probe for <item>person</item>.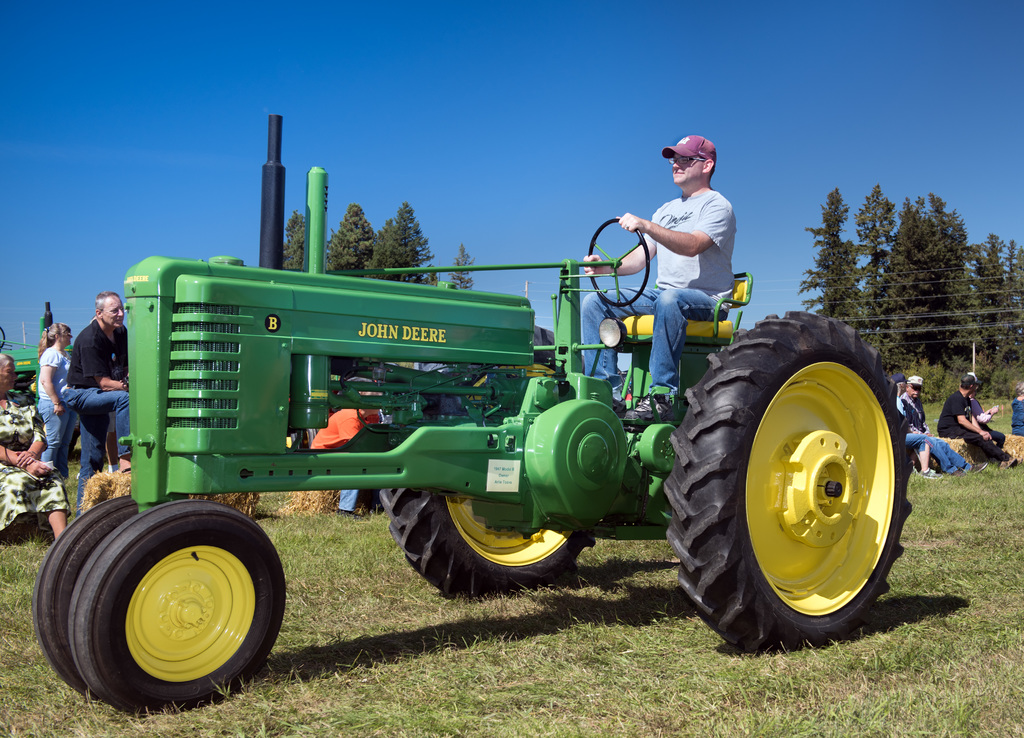
Probe result: BBox(300, 378, 397, 525).
